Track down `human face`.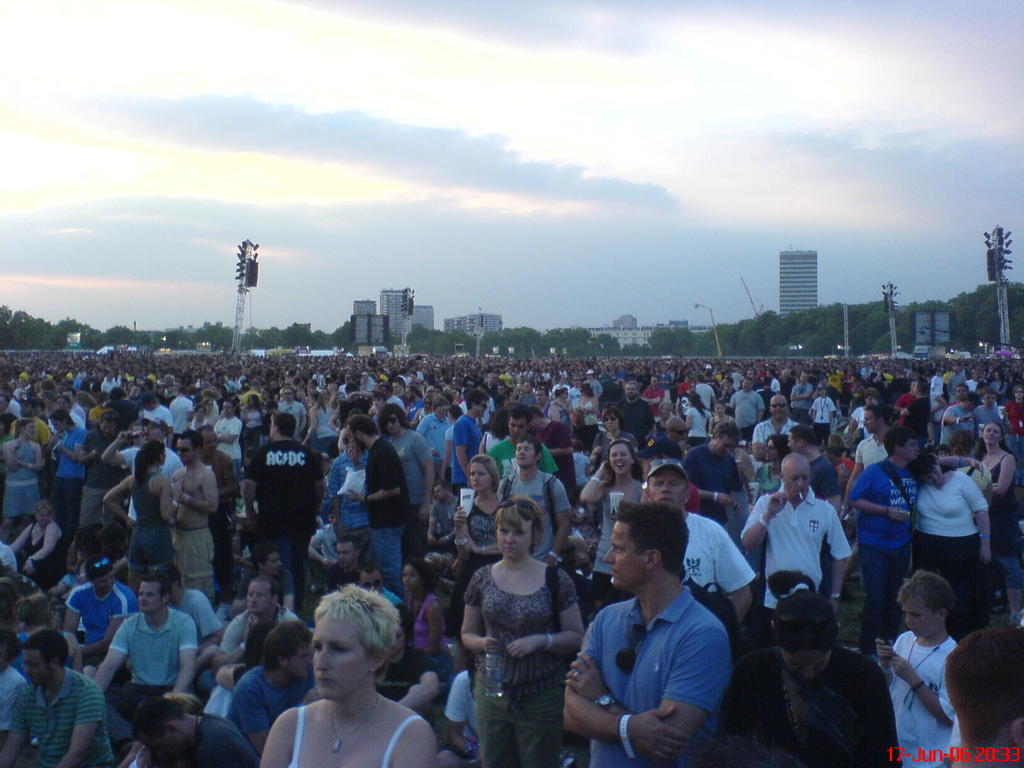
Tracked to l=604, t=522, r=643, b=592.
